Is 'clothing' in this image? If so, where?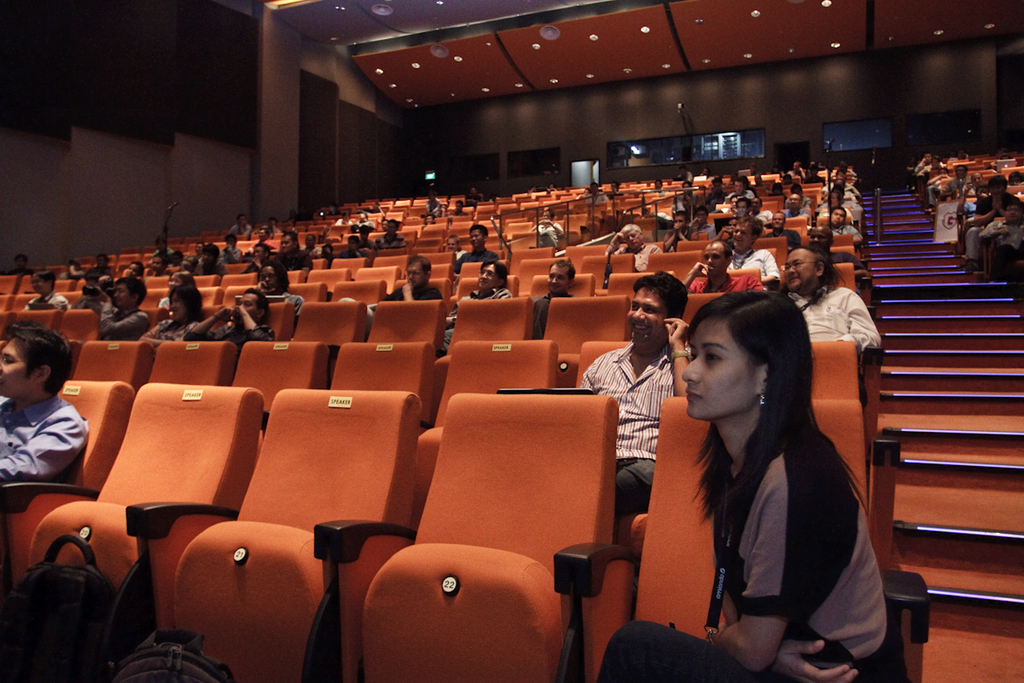
Yes, at bbox=(533, 220, 562, 248).
